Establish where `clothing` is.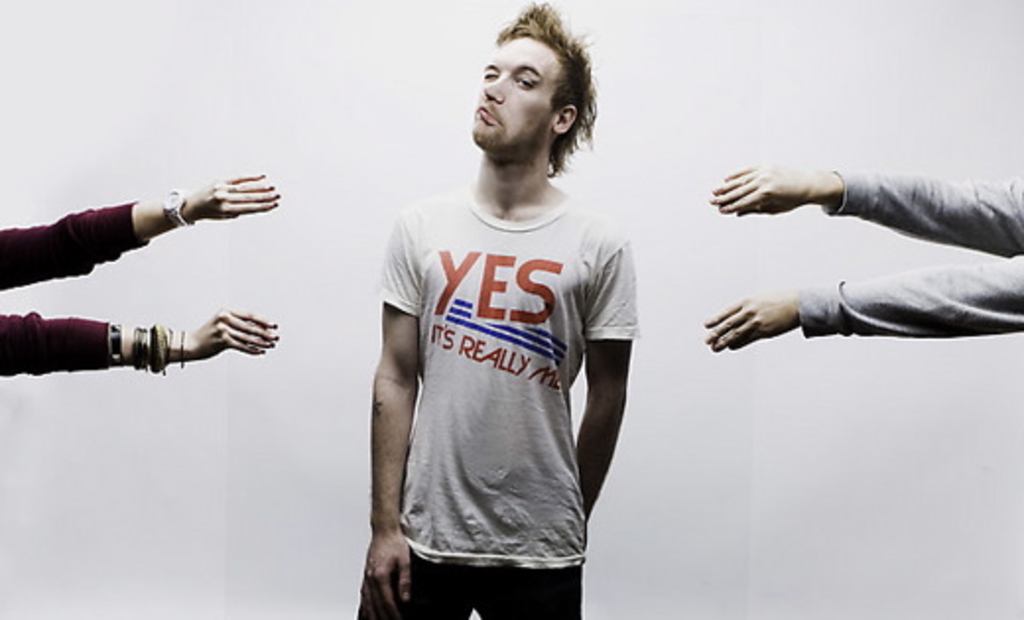
Established at bbox=(0, 309, 114, 376).
